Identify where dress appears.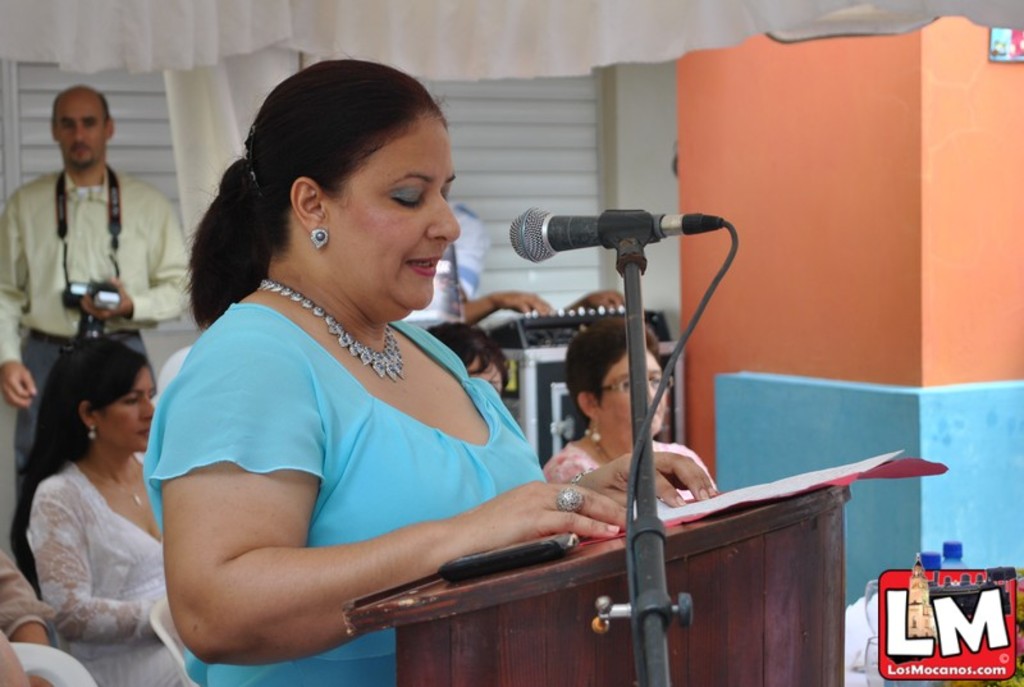
Appears at <bbox>143, 304, 547, 686</bbox>.
